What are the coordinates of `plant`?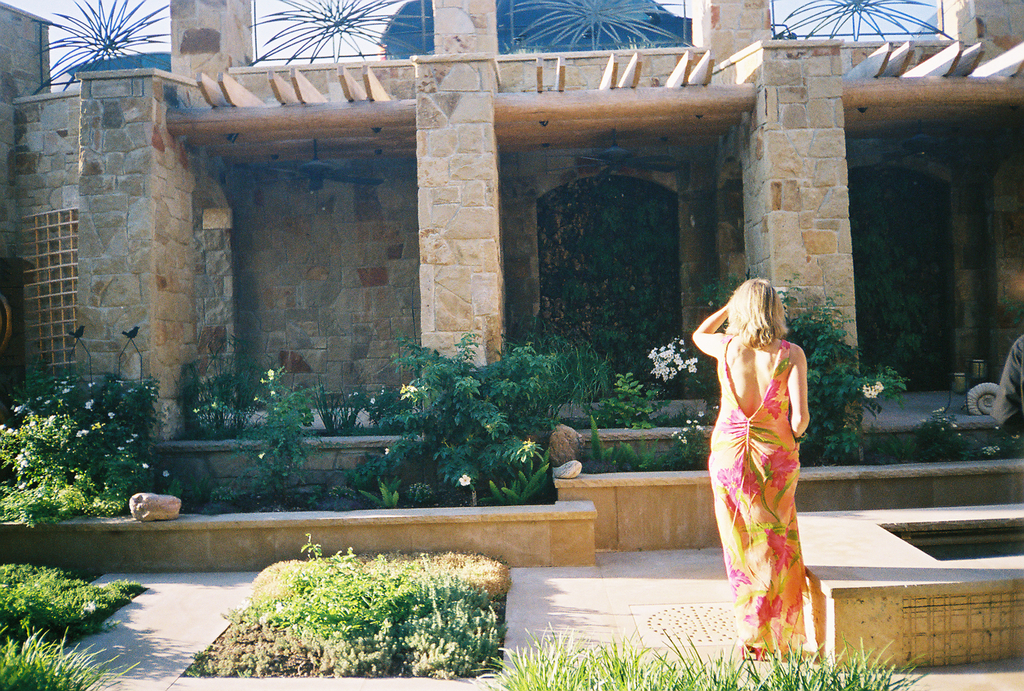
pyautogui.locateOnScreen(480, 614, 938, 690).
